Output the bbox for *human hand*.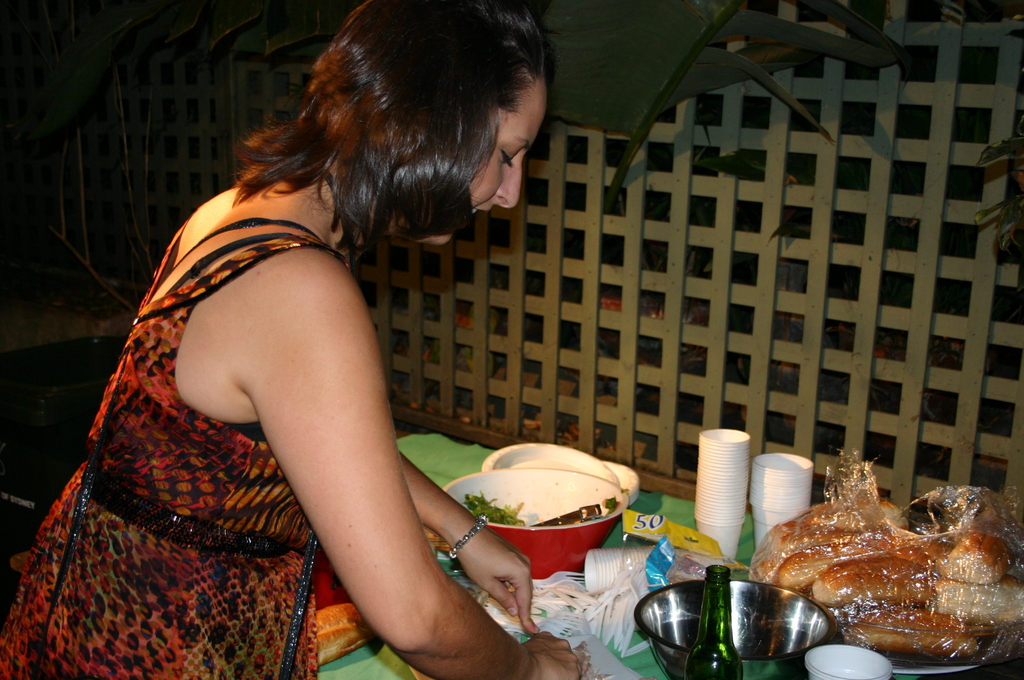
[left=520, top=630, right=584, bottom=679].
